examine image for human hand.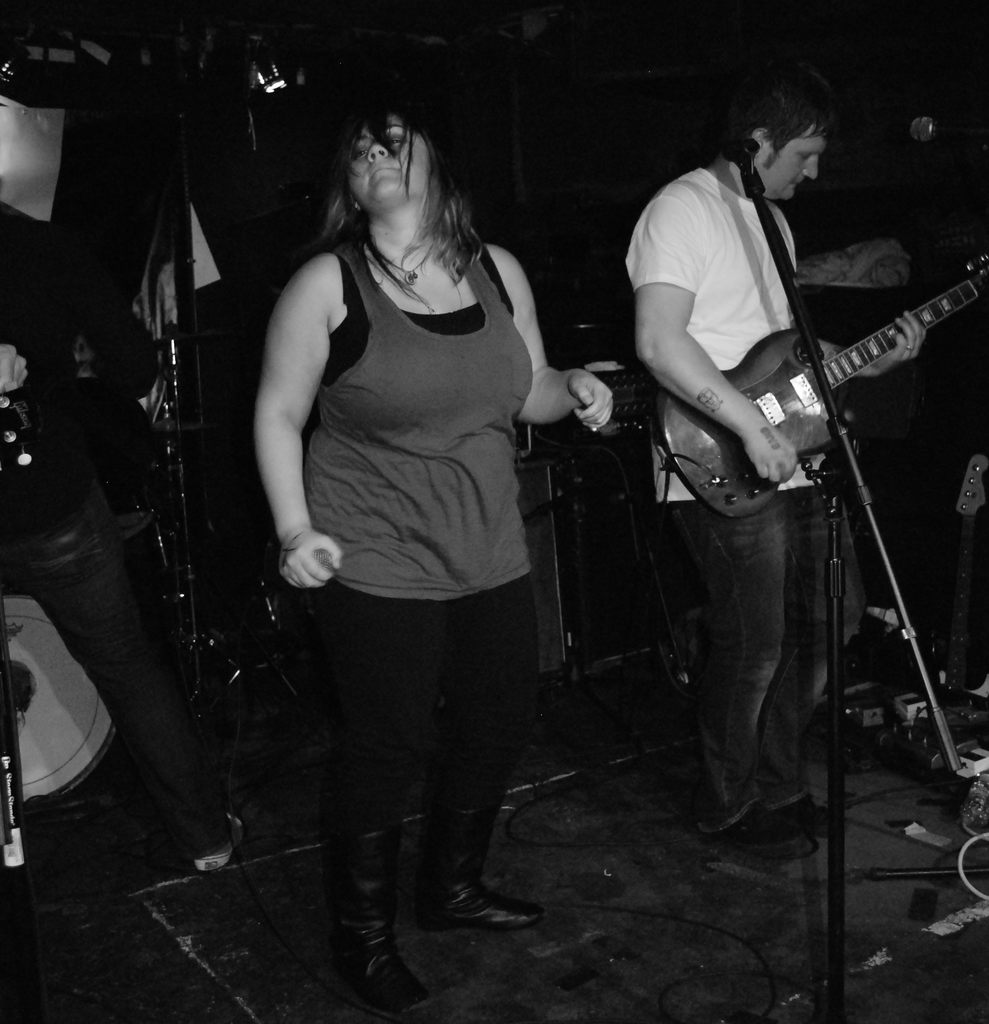
Examination result: {"x1": 0, "y1": 344, "x2": 30, "y2": 395}.
